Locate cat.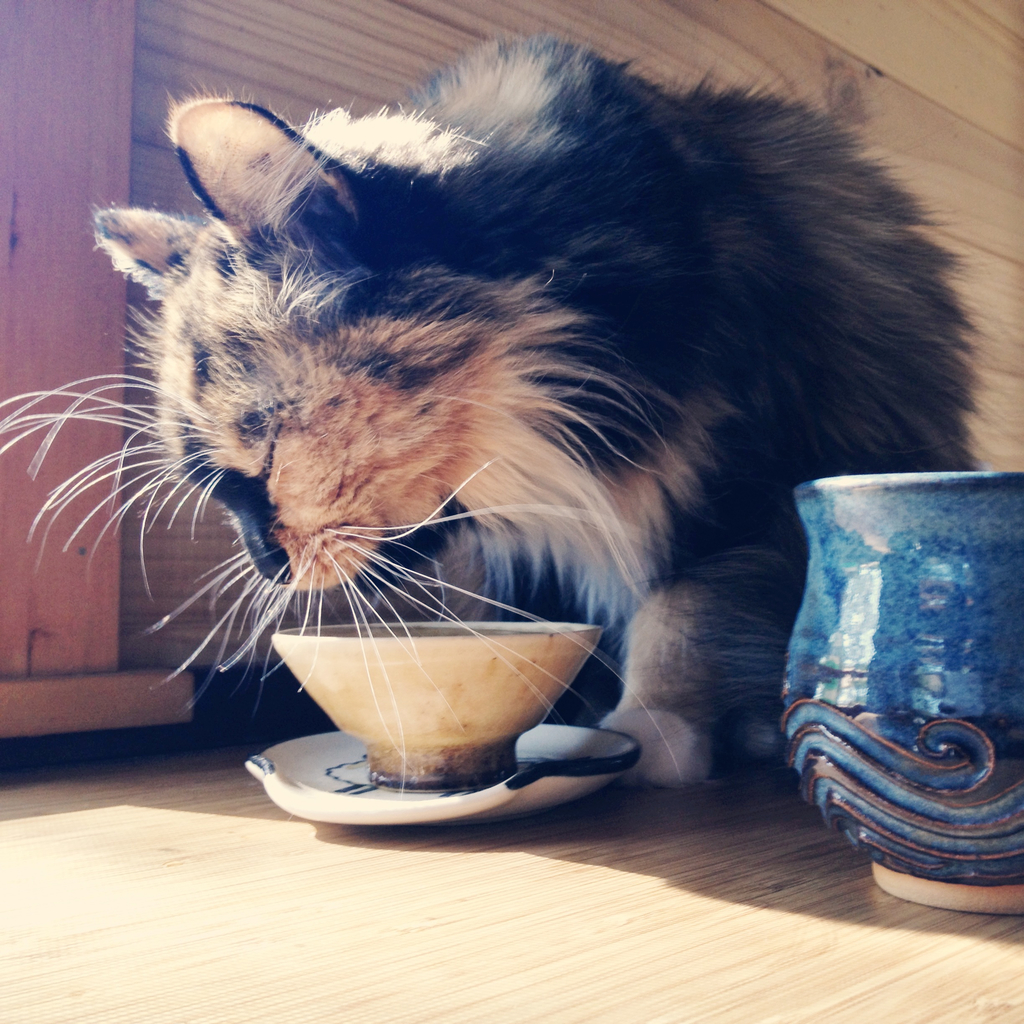
Bounding box: x1=0, y1=31, x2=993, y2=797.
